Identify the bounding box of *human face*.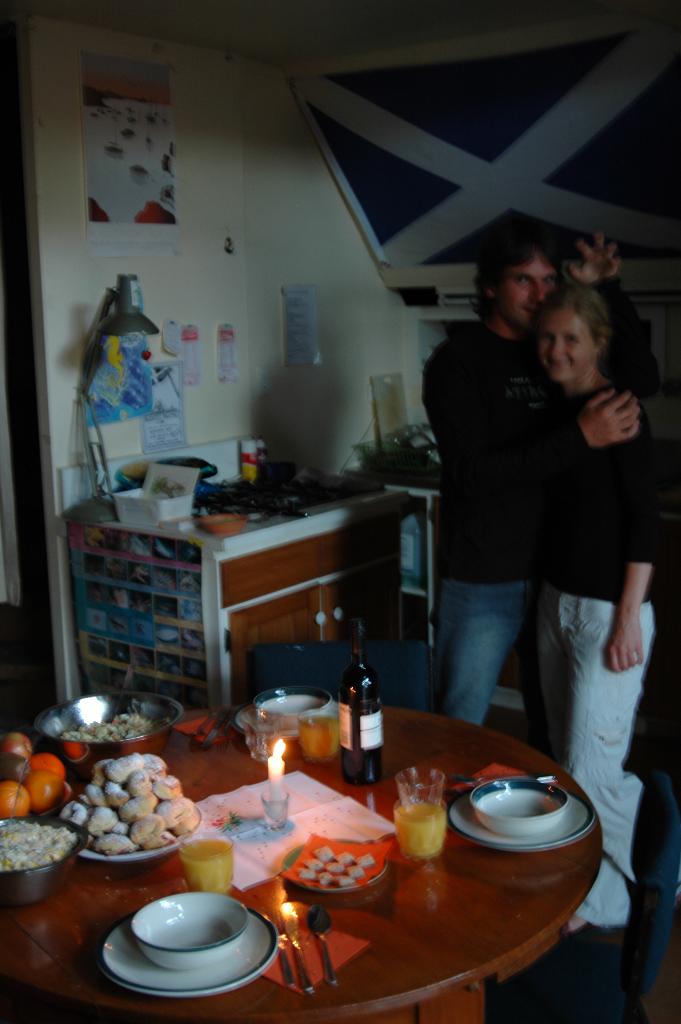
bbox(495, 258, 559, 330).
